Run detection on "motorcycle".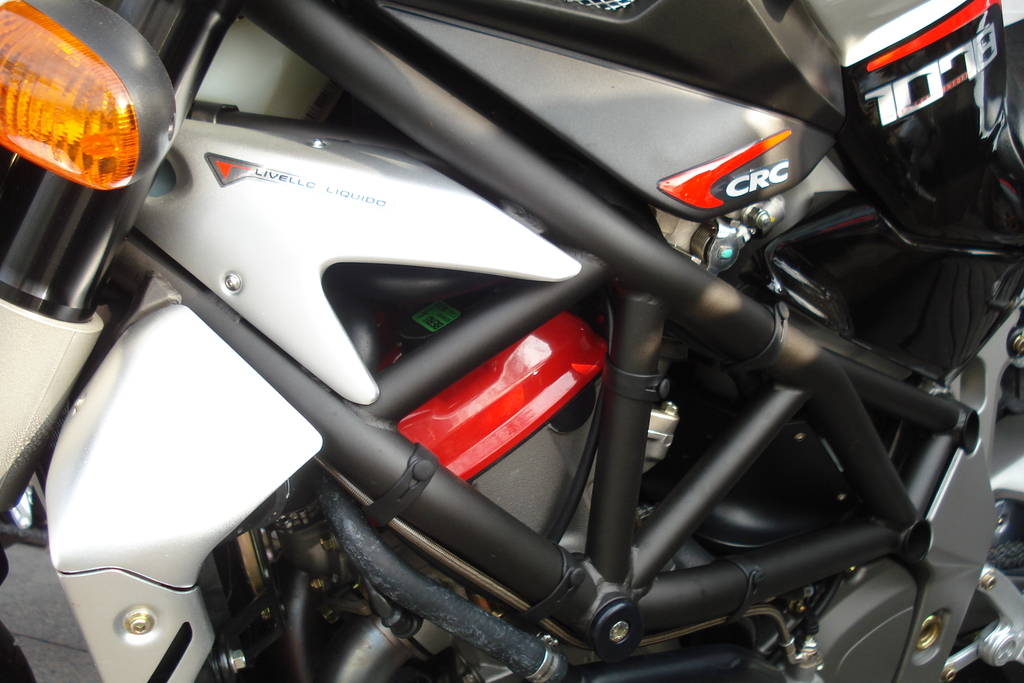
Result: BBox(8, 22, 997, 682).
